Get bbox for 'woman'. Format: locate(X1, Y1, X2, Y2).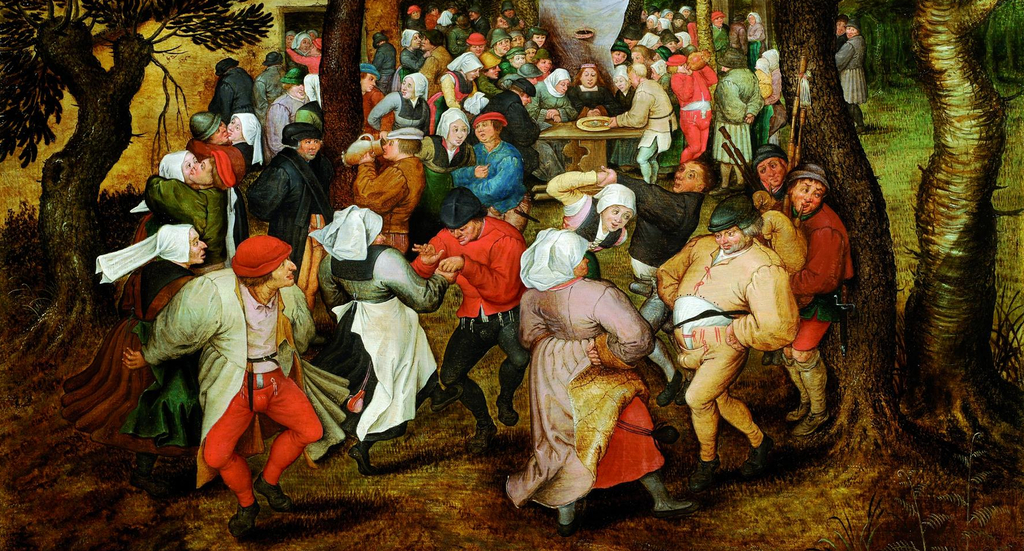
locate(528, 64, 584, 132).
